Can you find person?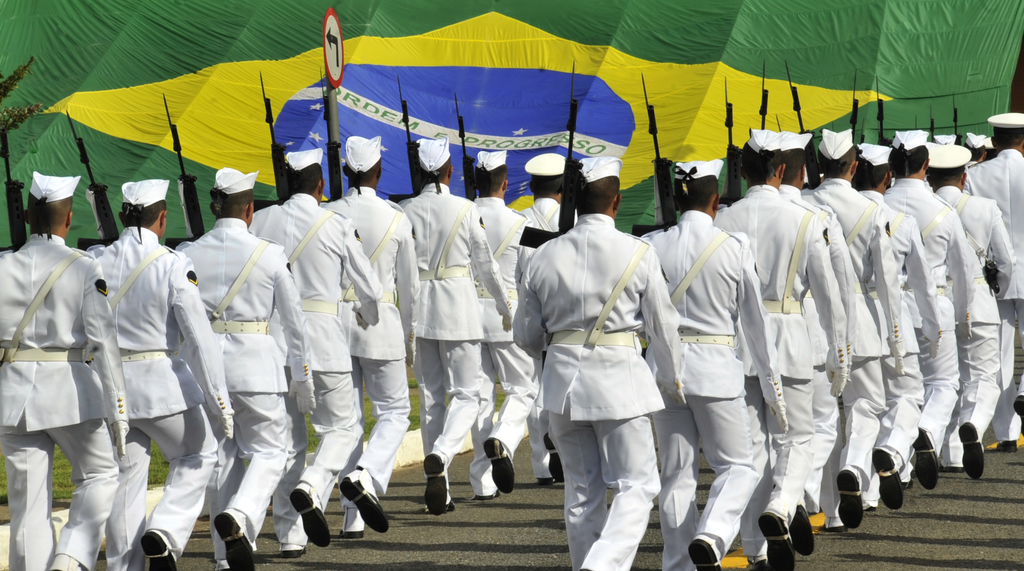
Yes, bounding box: (396,134,513,509).
